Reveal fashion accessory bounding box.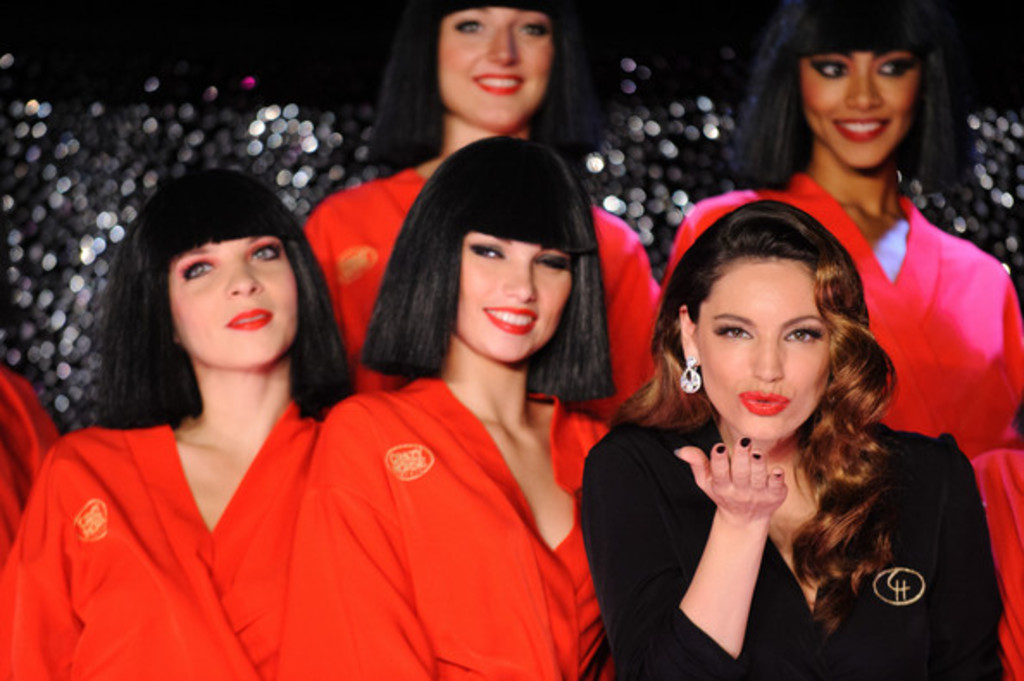
Revealed: [767, 469, 788, 481].
